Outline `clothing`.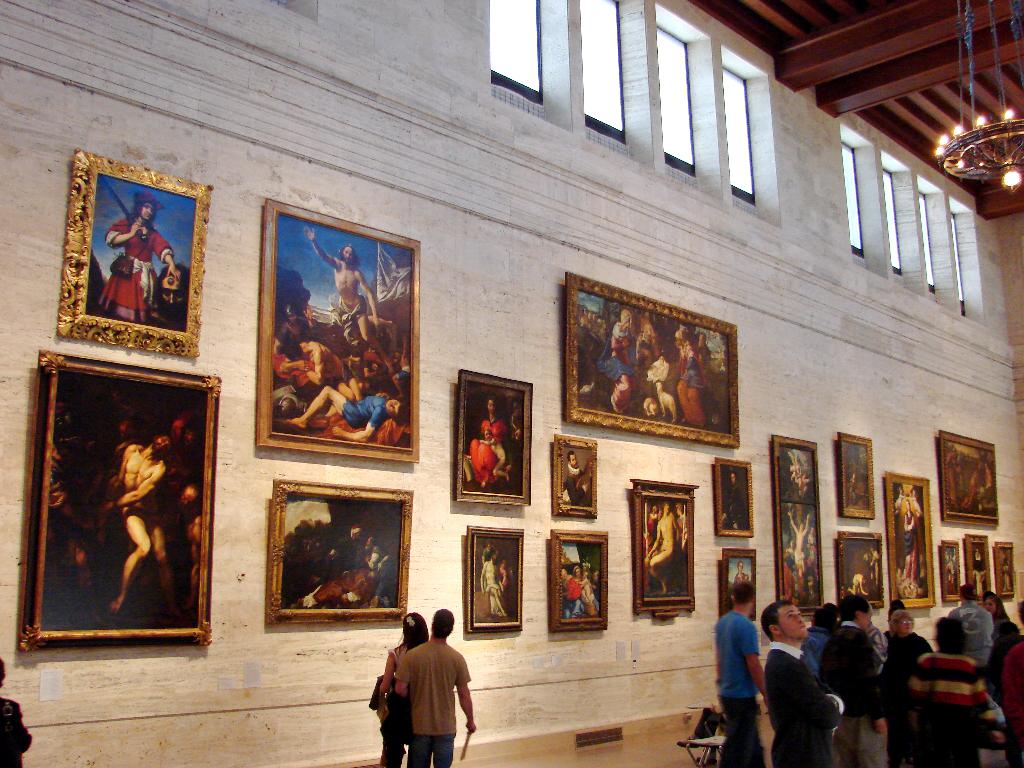
Outline: <region>0, 695, 31, 767</region>.
